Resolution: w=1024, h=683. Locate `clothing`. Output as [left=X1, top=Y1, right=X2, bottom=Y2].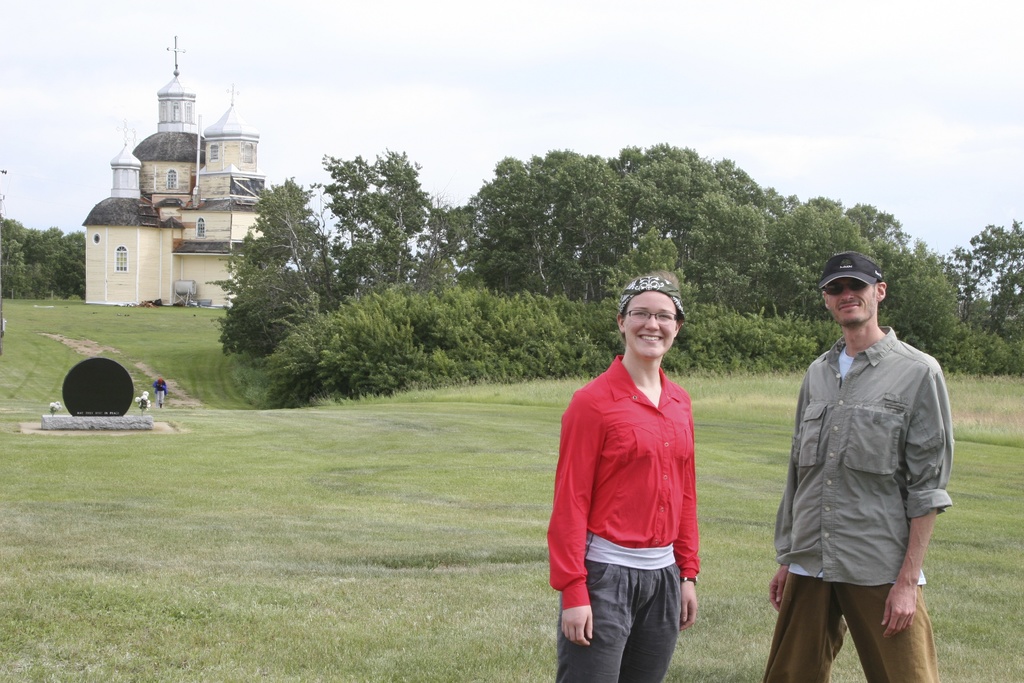
[left=541, top=345, right=710, bottom=682].
